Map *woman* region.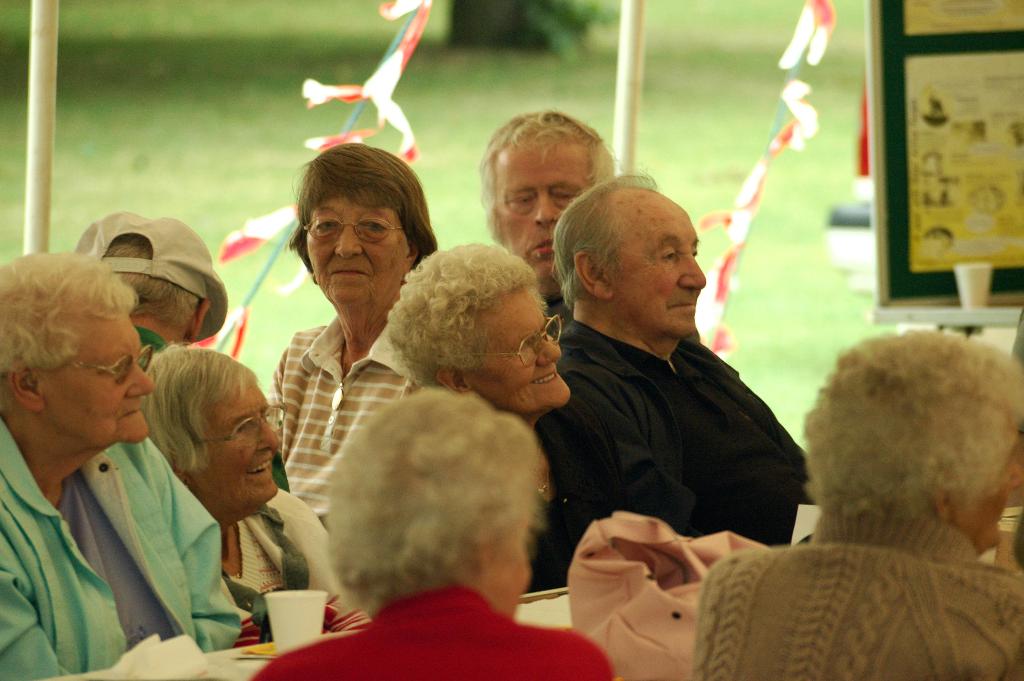
Mapped to (384, 243, 626, 595).
